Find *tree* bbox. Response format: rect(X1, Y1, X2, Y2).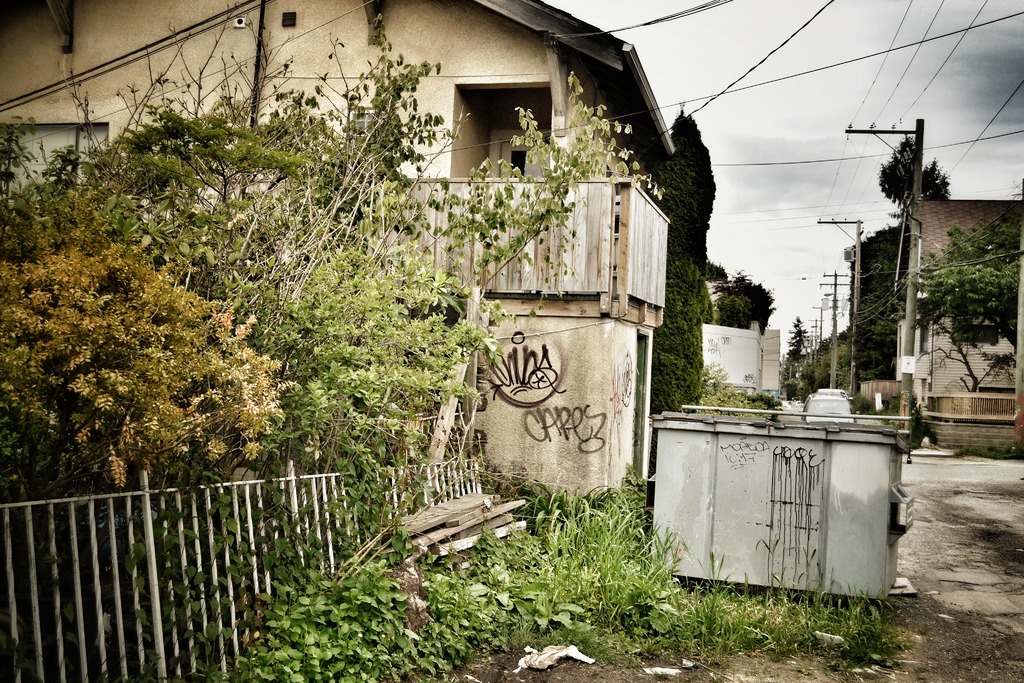
rect(648, 346, 701, 415).
